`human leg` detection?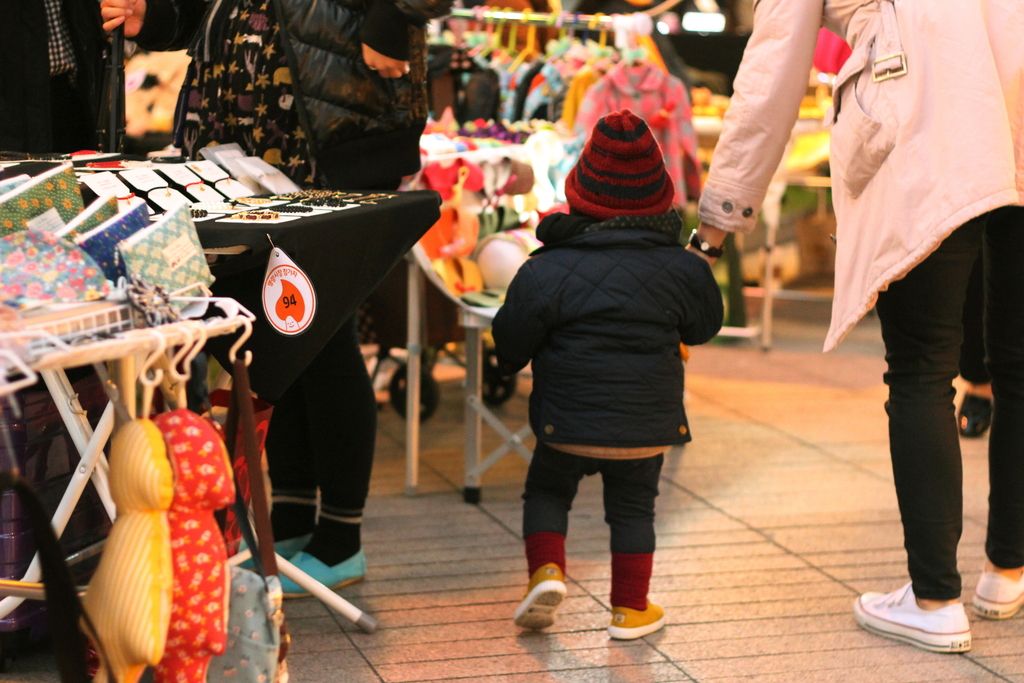
[x1=520, y1=438, x2=582, y2=637]
